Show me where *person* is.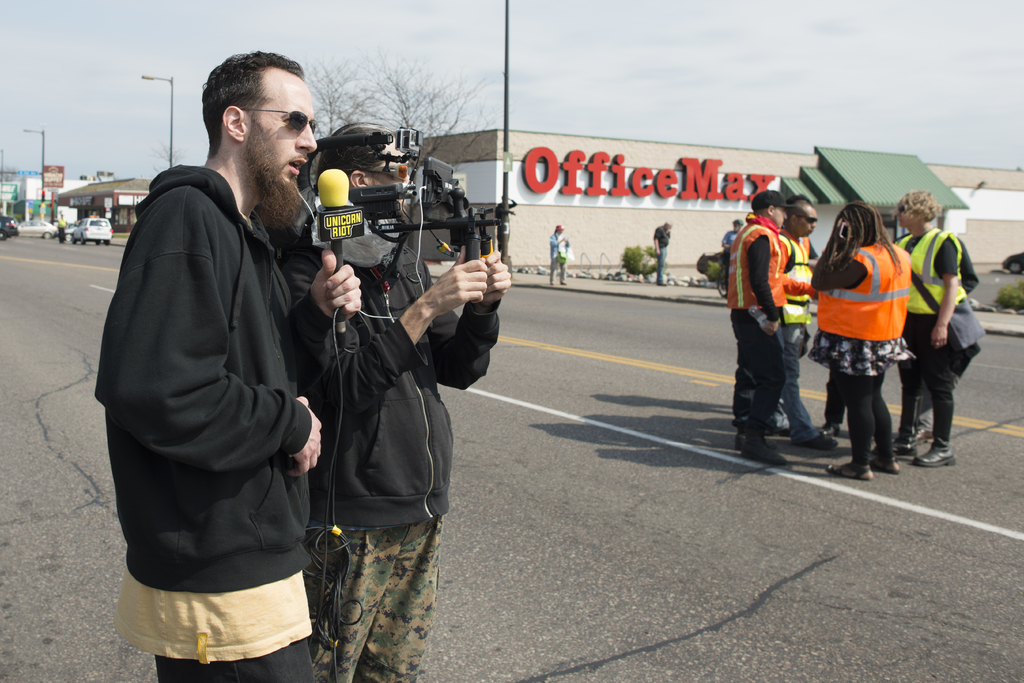
*person* is at 93,50,362,682.
